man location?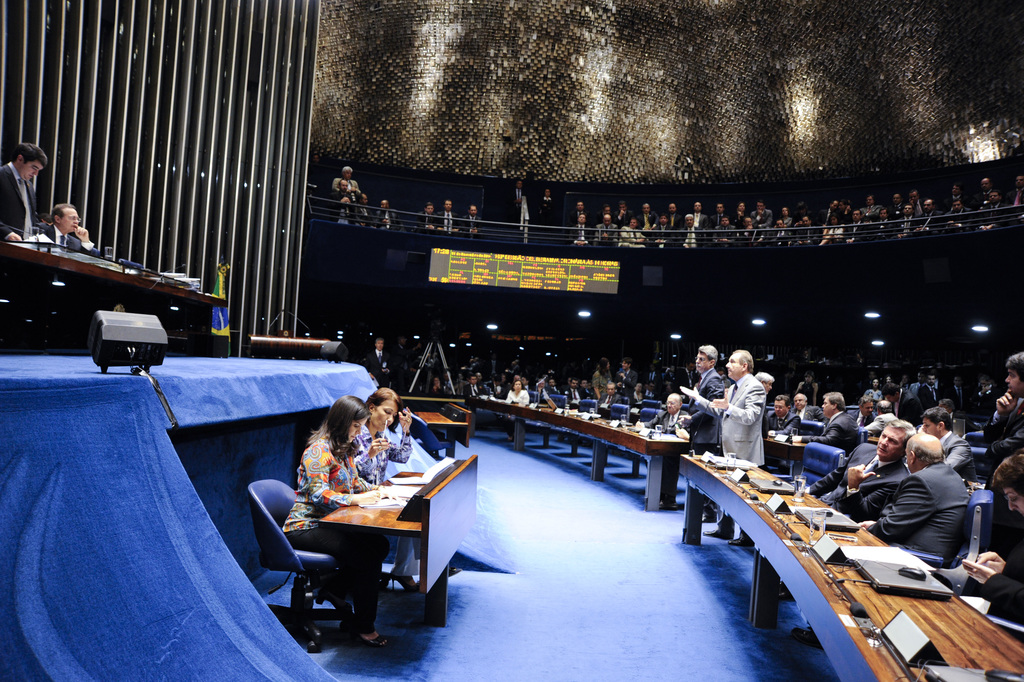
335/178/356/194
